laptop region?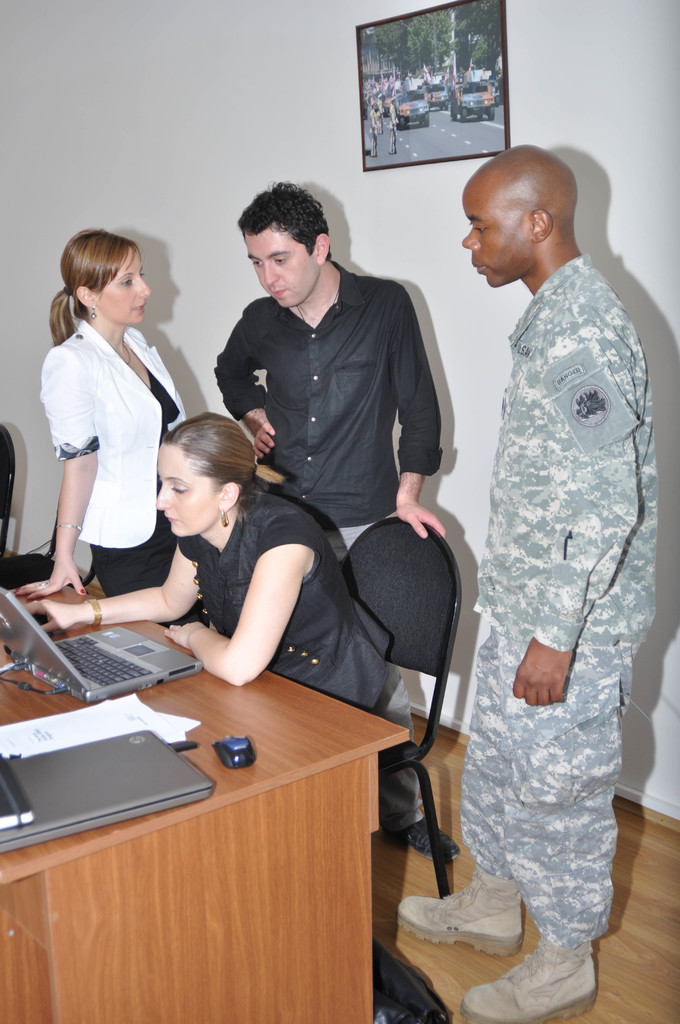
0,729,213,855
